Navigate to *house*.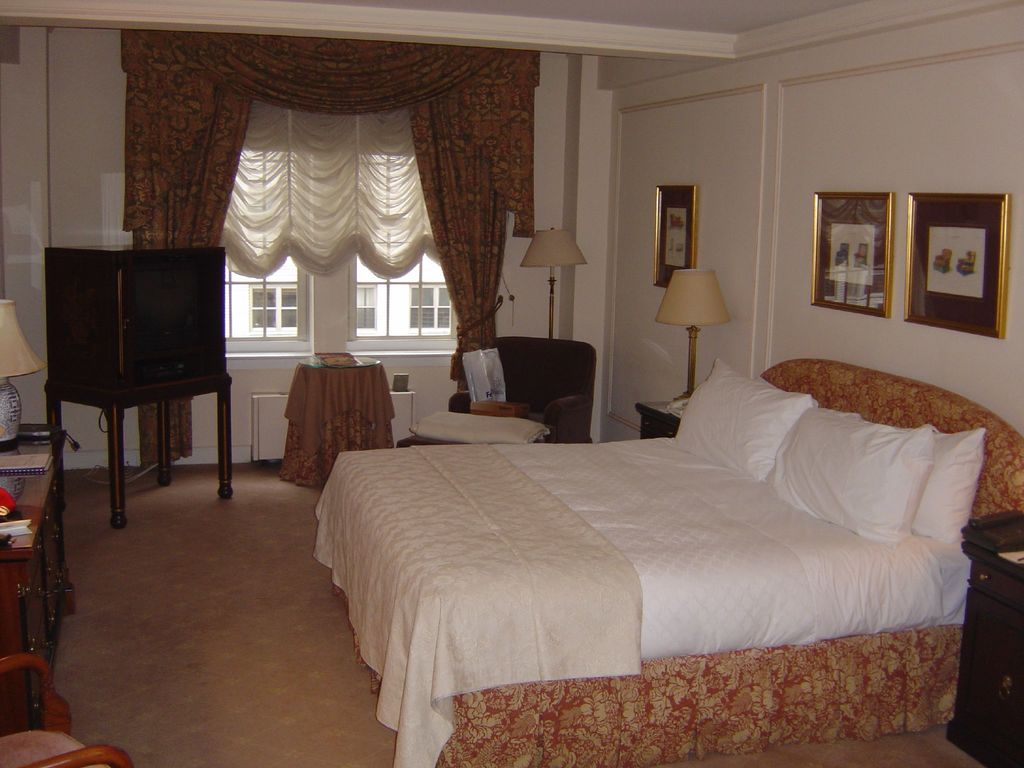
Navigation target: x1=1 y1=3 x2=1023 y2=767.
